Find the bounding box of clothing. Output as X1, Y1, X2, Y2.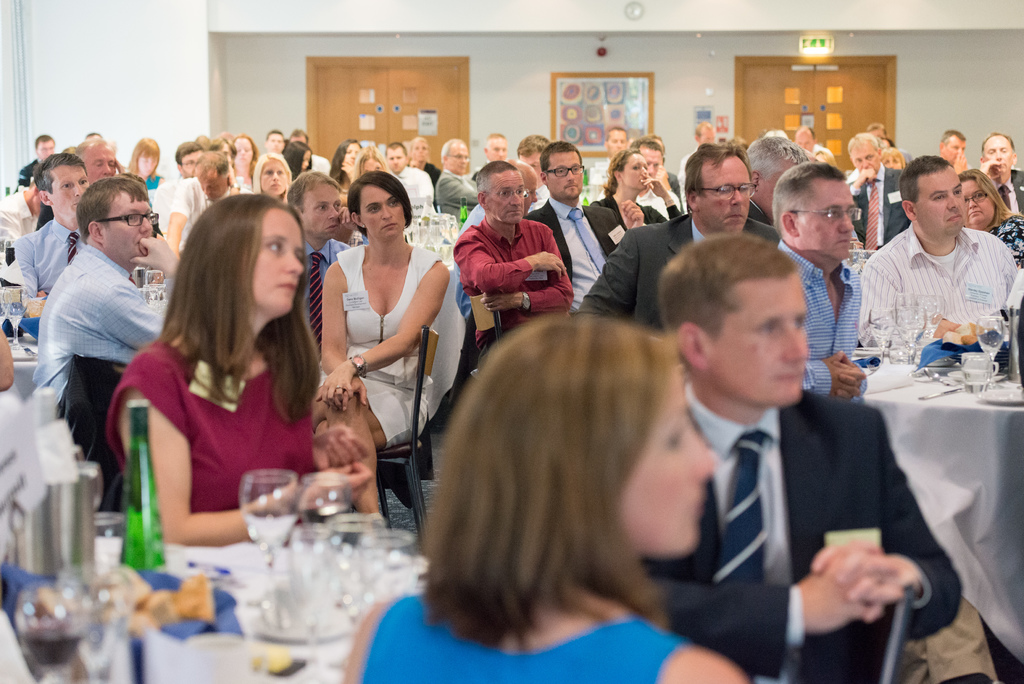
173, 178, 250, 233.
